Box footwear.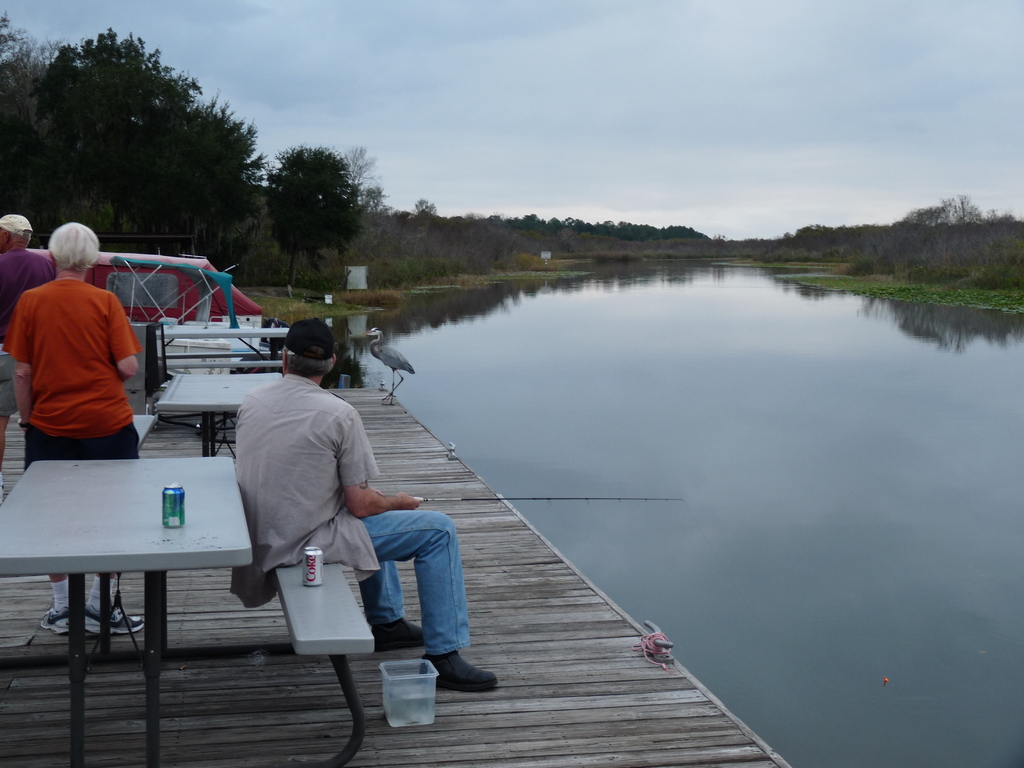
locate(39, 607, 72, 636).
